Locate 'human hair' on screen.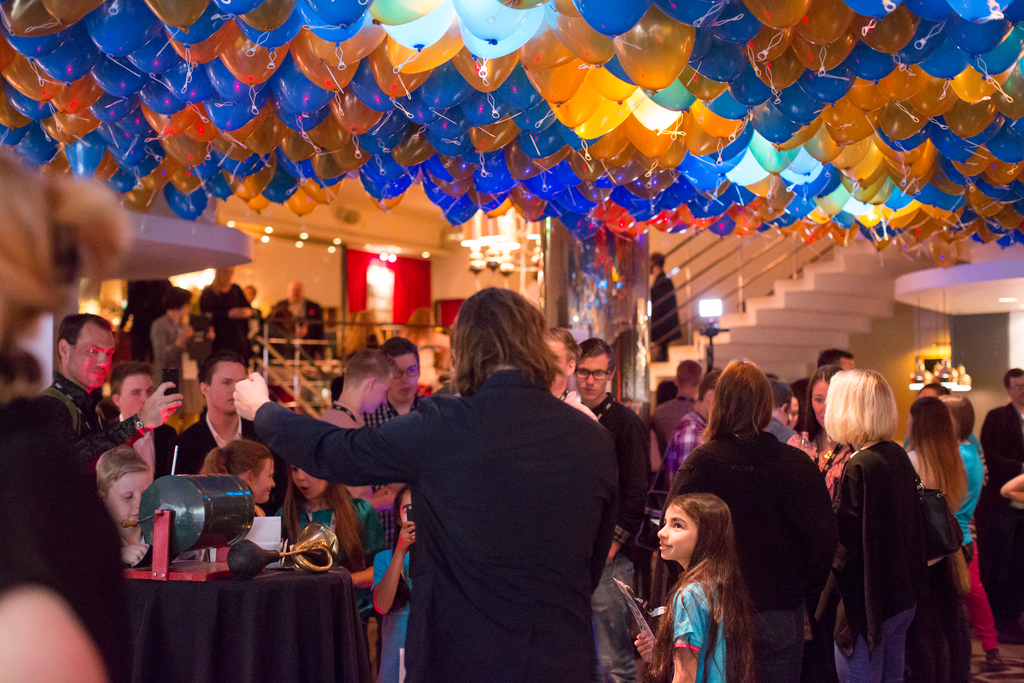
On screen at <box>202,441,269,482</box>.
